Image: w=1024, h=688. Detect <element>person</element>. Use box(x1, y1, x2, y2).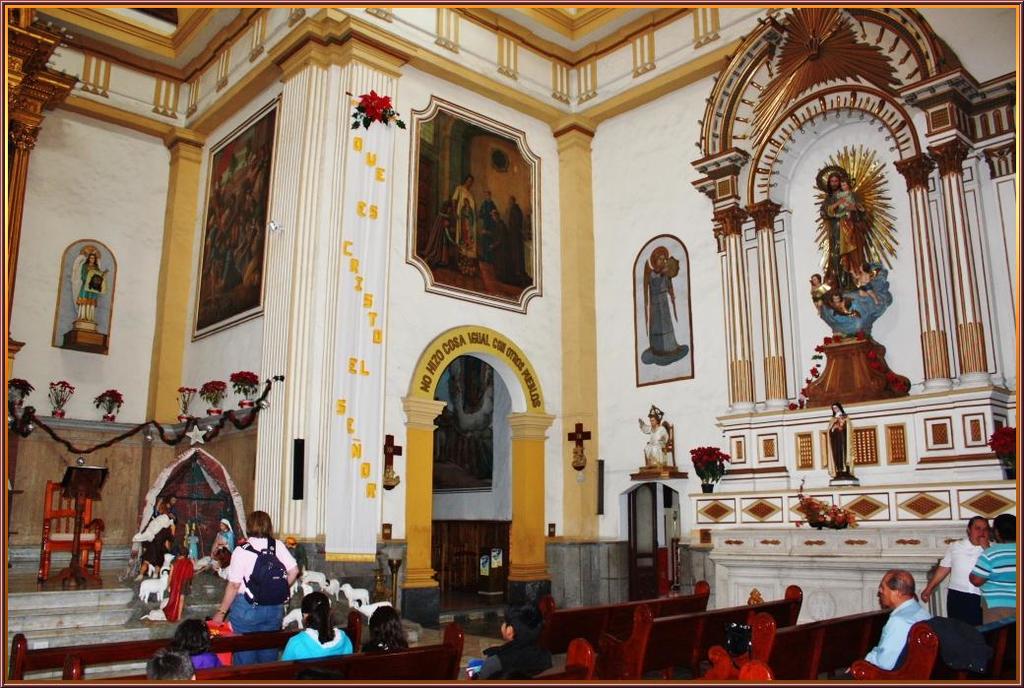
box(142, 644, 199, 687).
